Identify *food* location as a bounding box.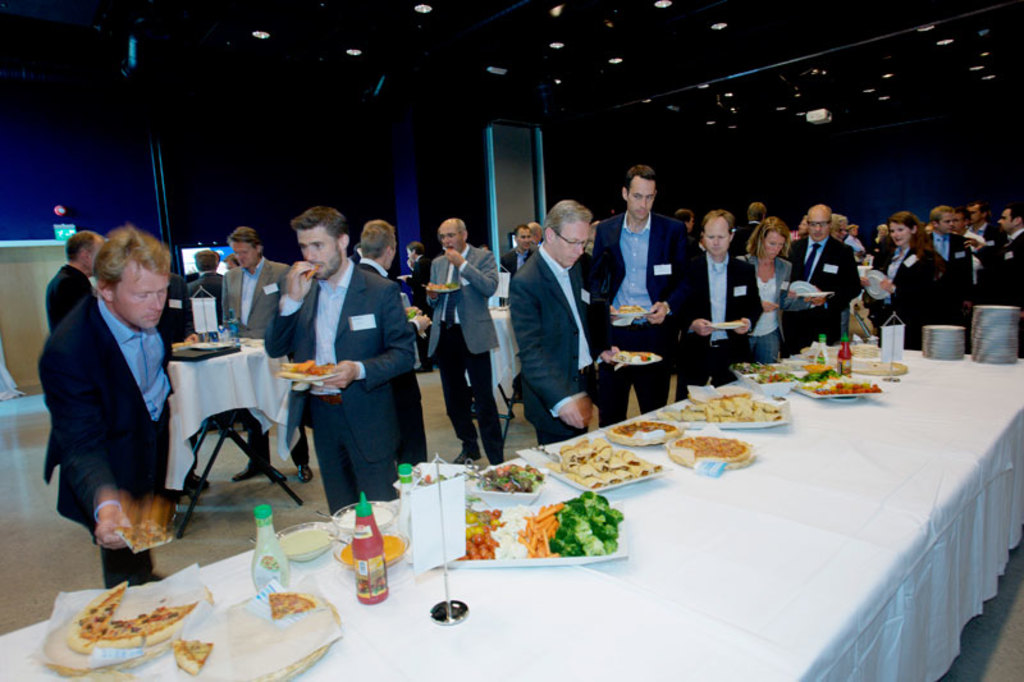
x1=556, y1=486, x2=618, y2=572.
